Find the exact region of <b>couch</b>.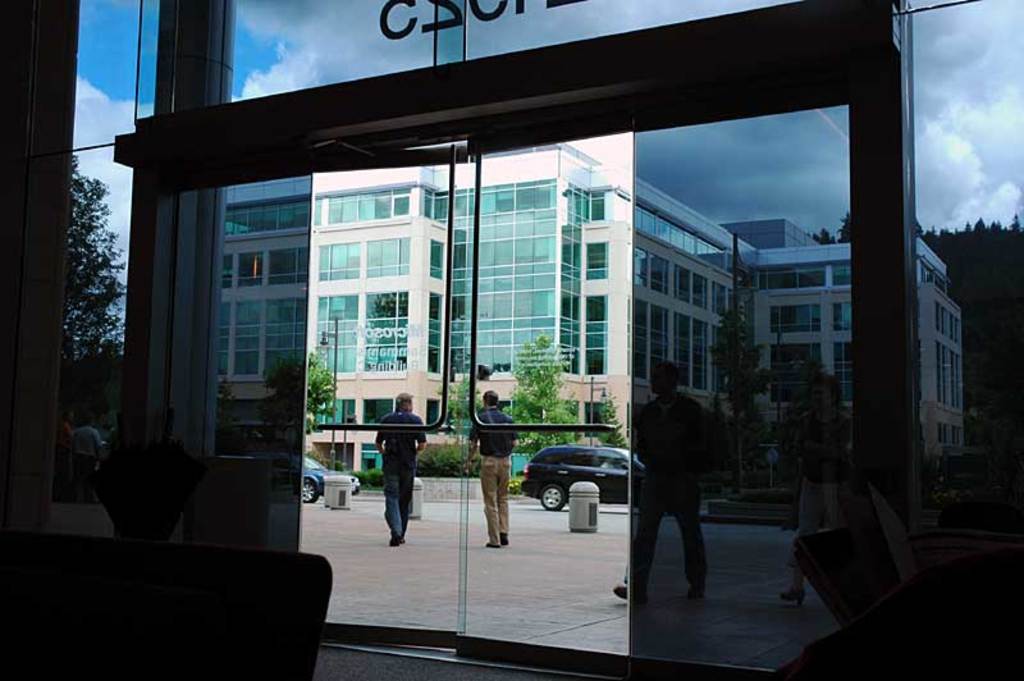
Exact region: rect(0, 533, 348, 664).
